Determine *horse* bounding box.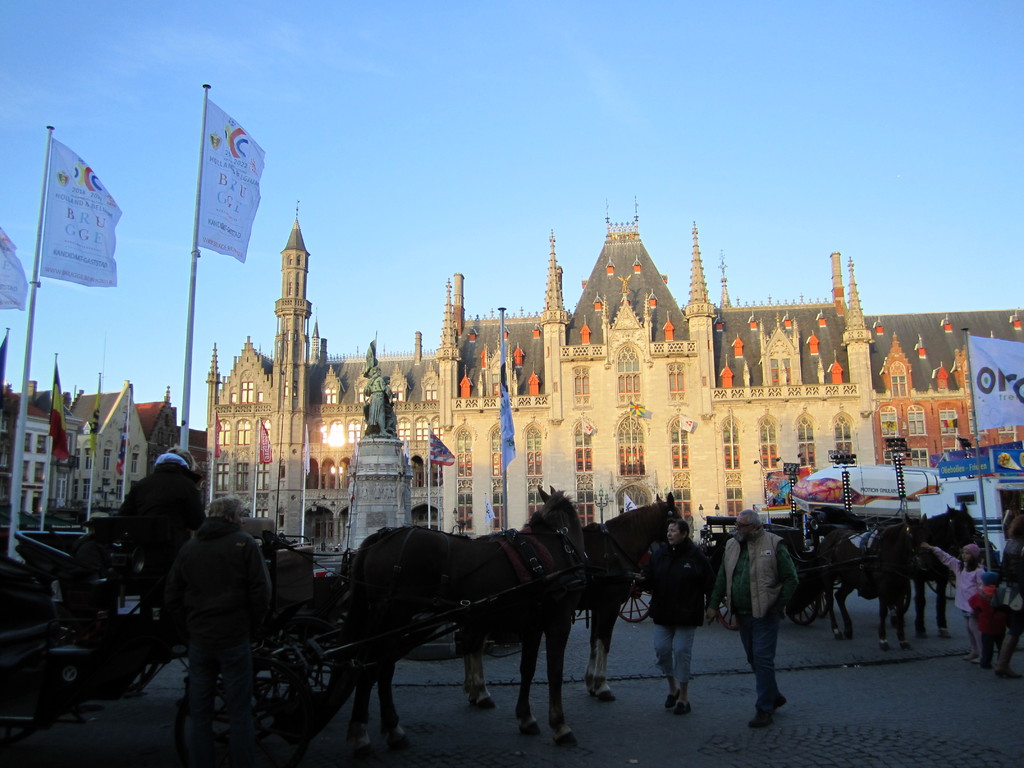
Determined: (464,490,682,708).
